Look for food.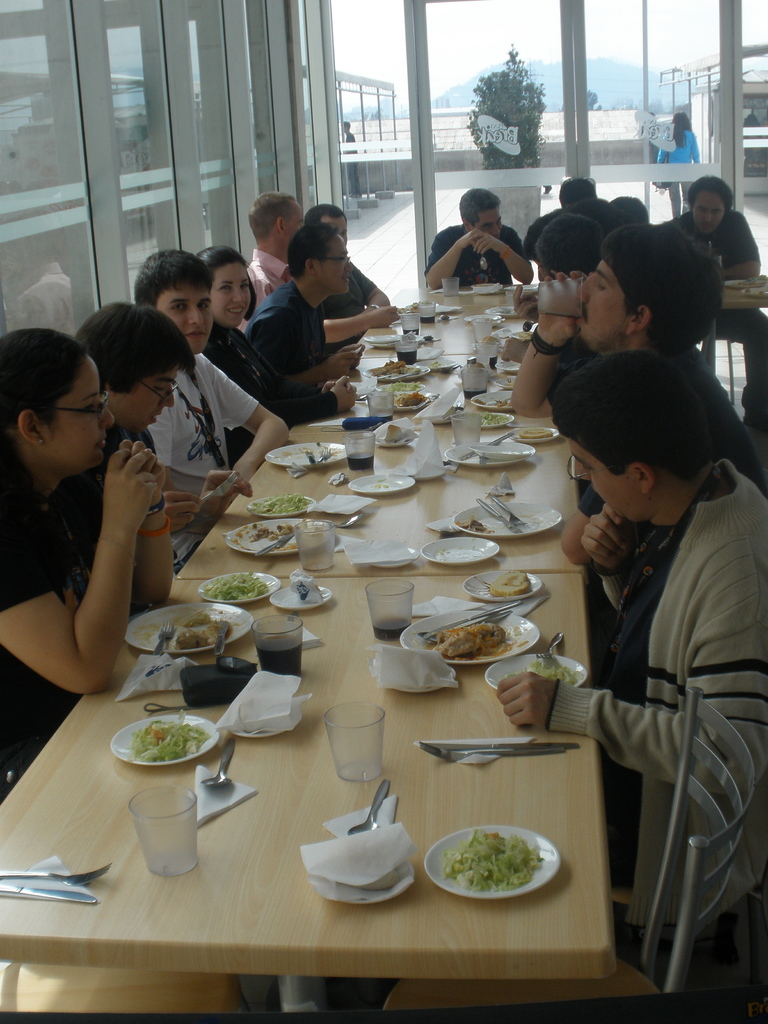
Found: bbox=(506, 658, 583, 686).
